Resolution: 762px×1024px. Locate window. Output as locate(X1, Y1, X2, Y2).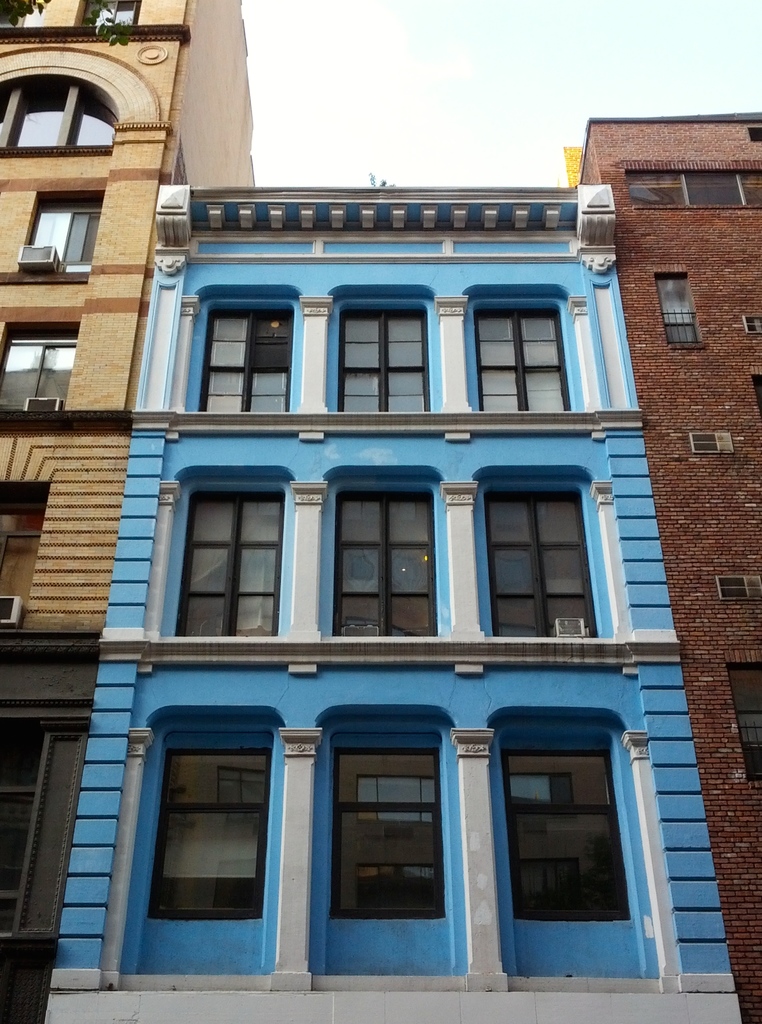
locate(153, 753, 272, 922).
